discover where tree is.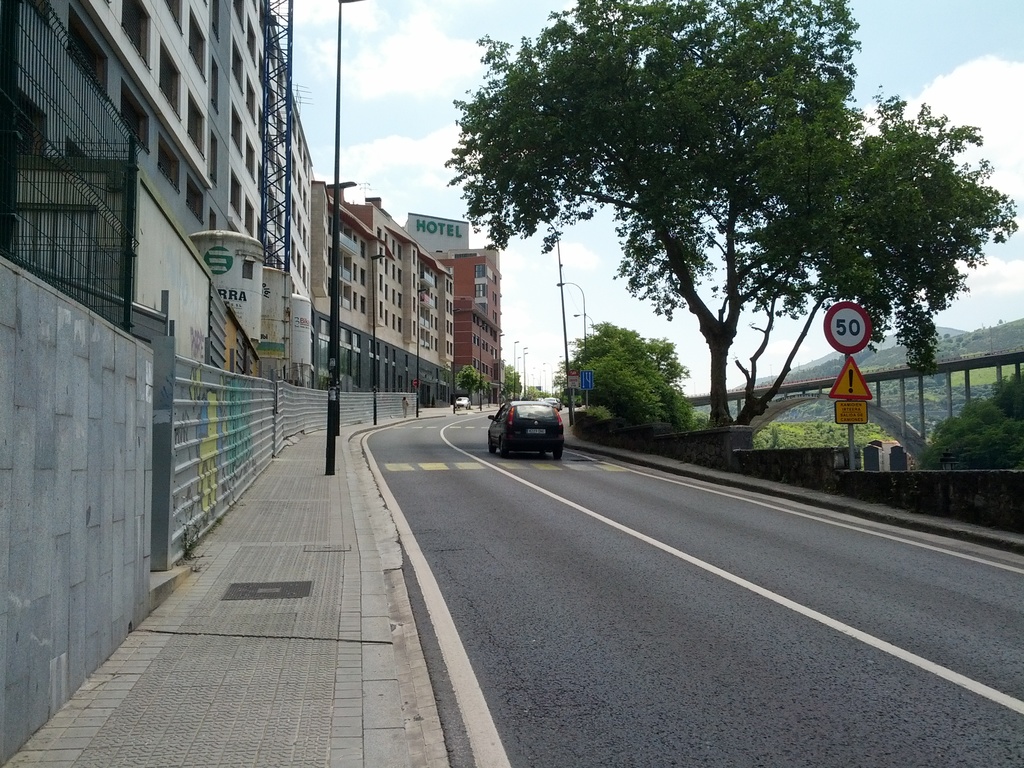
Discovered at box=[501, 360, 524, 399].
